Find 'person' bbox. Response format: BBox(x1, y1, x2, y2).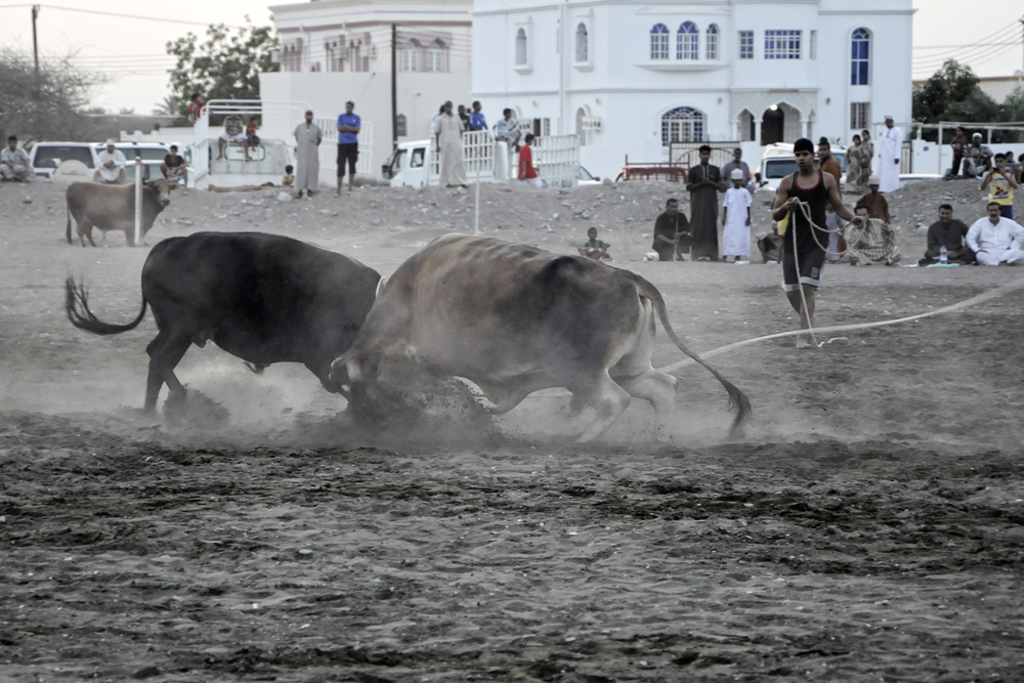
BBox(956, 163, 974, 176).
